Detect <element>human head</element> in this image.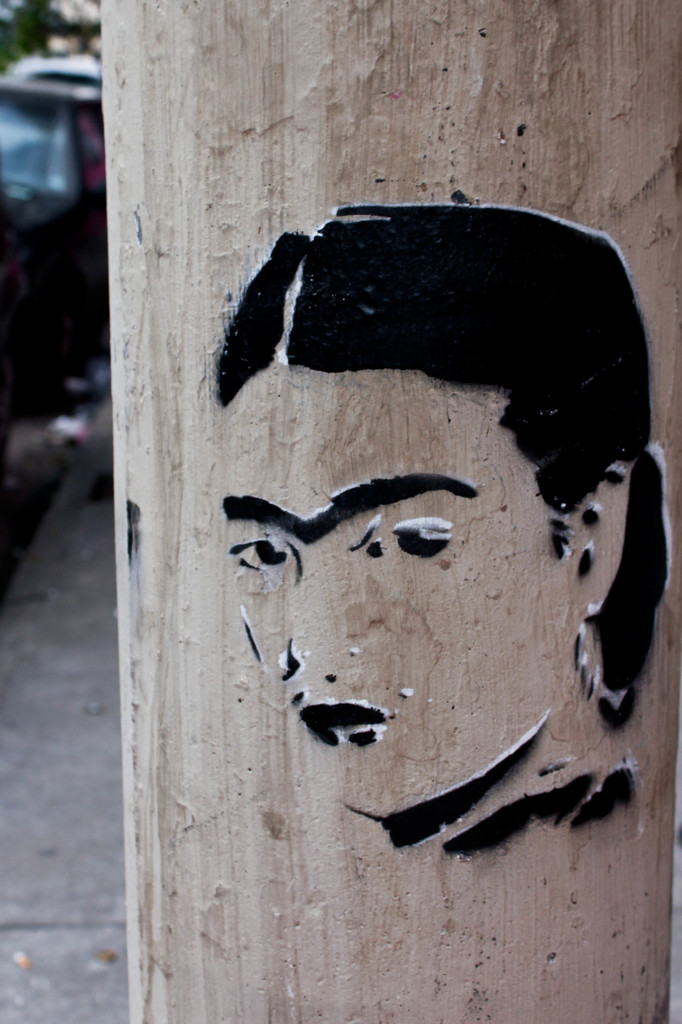
Detection: (222, 200, 667, 854).
